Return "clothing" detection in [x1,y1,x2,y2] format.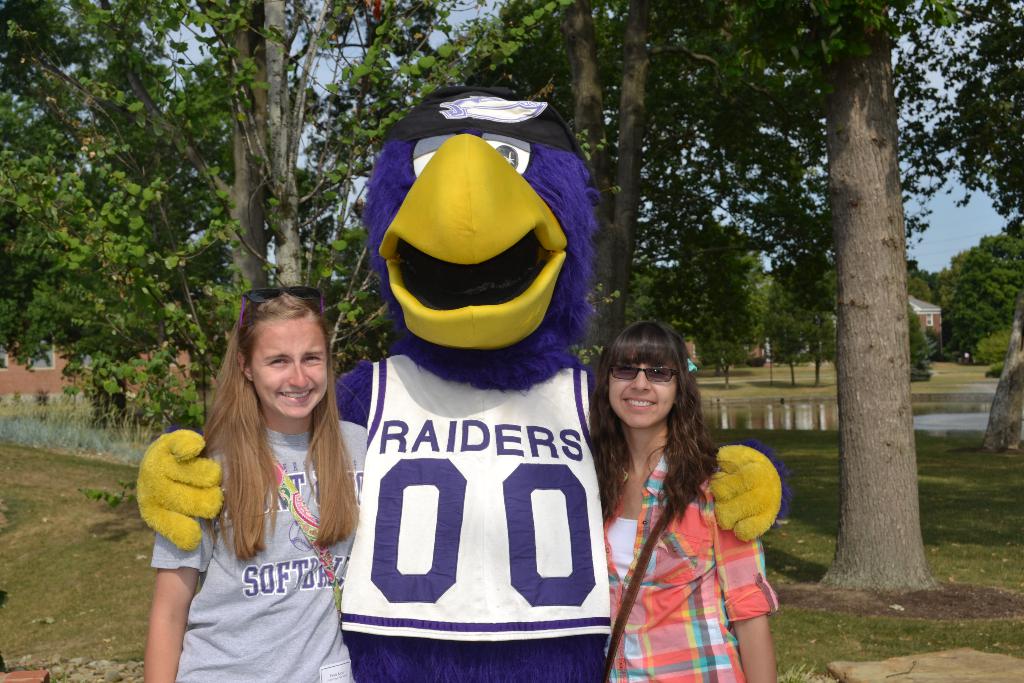
[152,412,367,682].
